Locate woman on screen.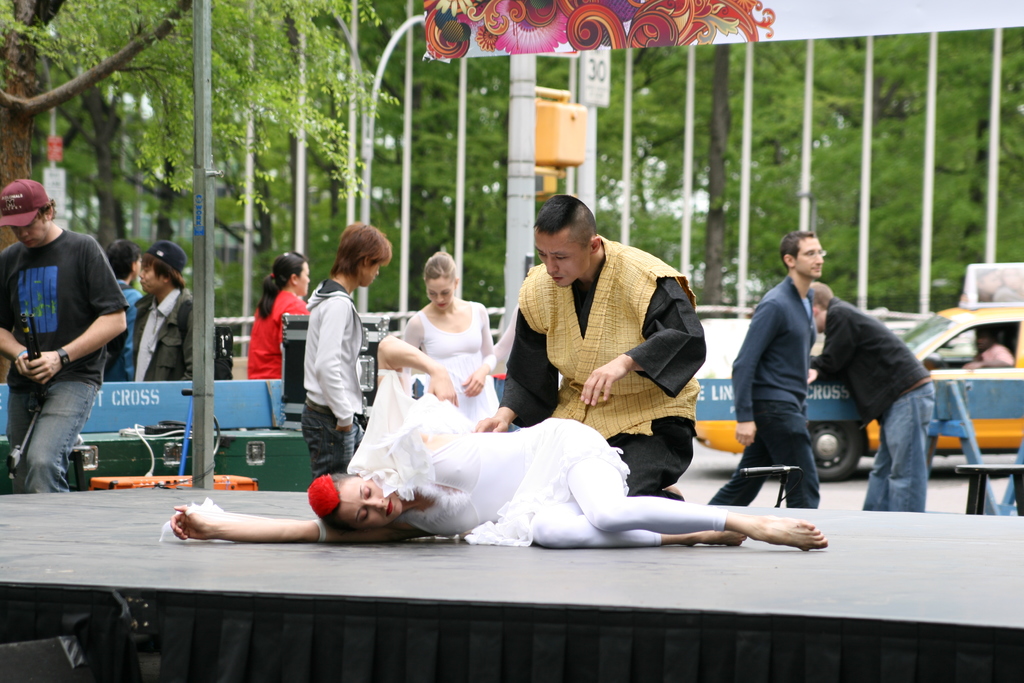
On screen at [155,417,829,551].
